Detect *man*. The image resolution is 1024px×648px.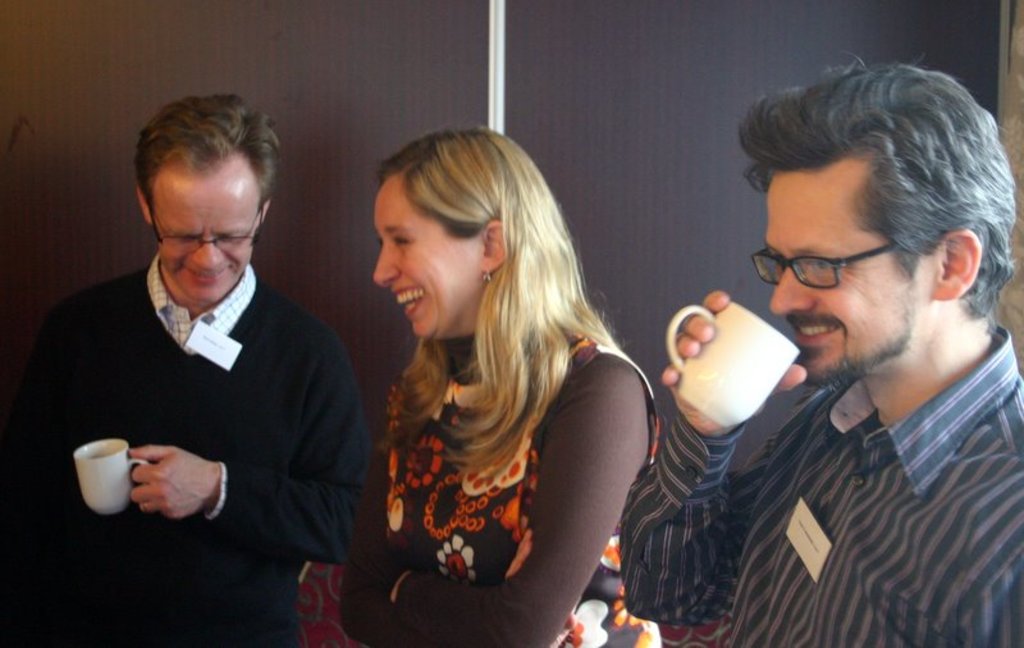
<bbox>626, 56, 1023, 647</bbox>.
